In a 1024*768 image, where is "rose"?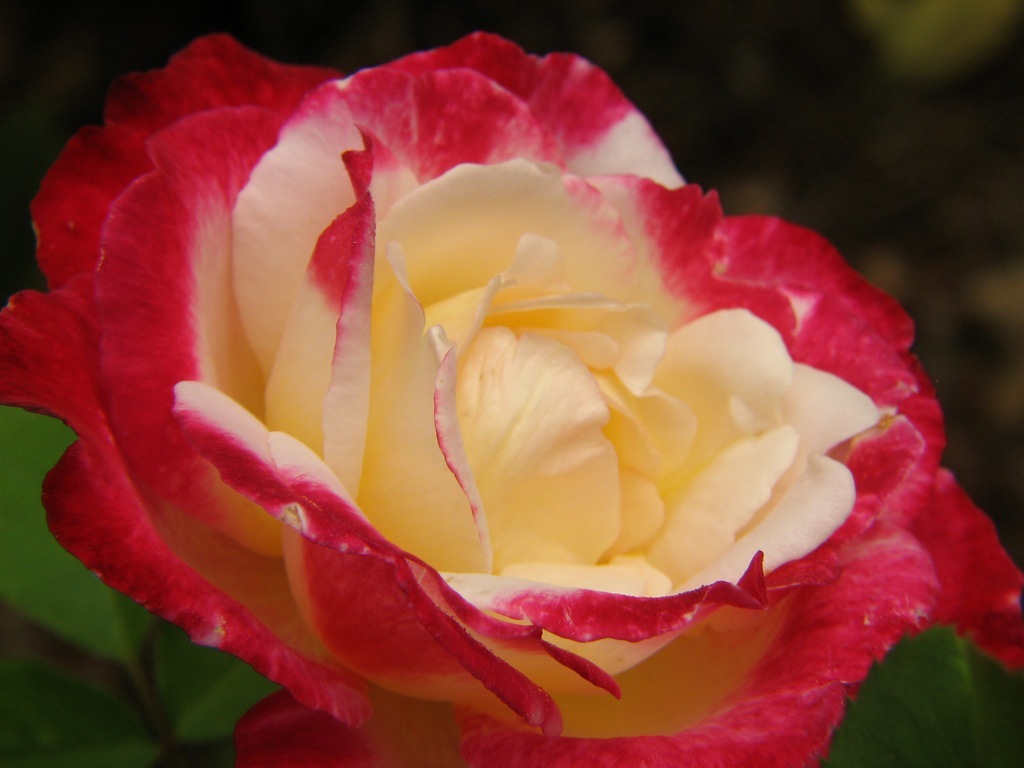
<region>0, 28, 1023, 767</region>.
